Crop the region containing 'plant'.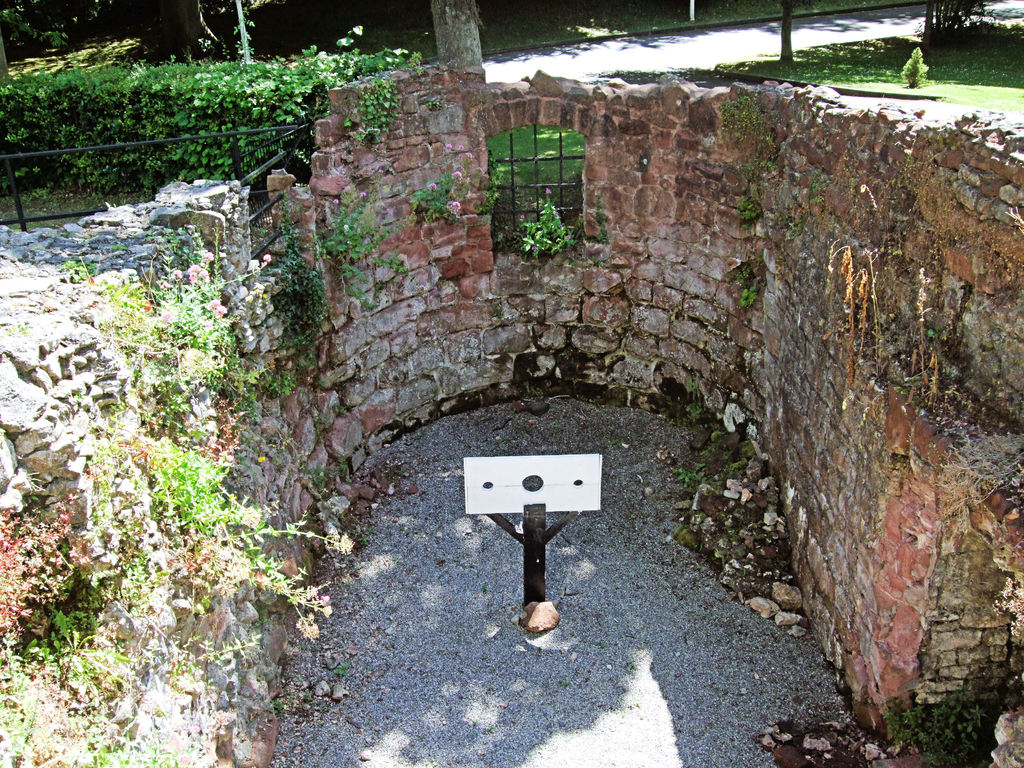
Crop region: bbox=(940, 420, 1023, 536).
